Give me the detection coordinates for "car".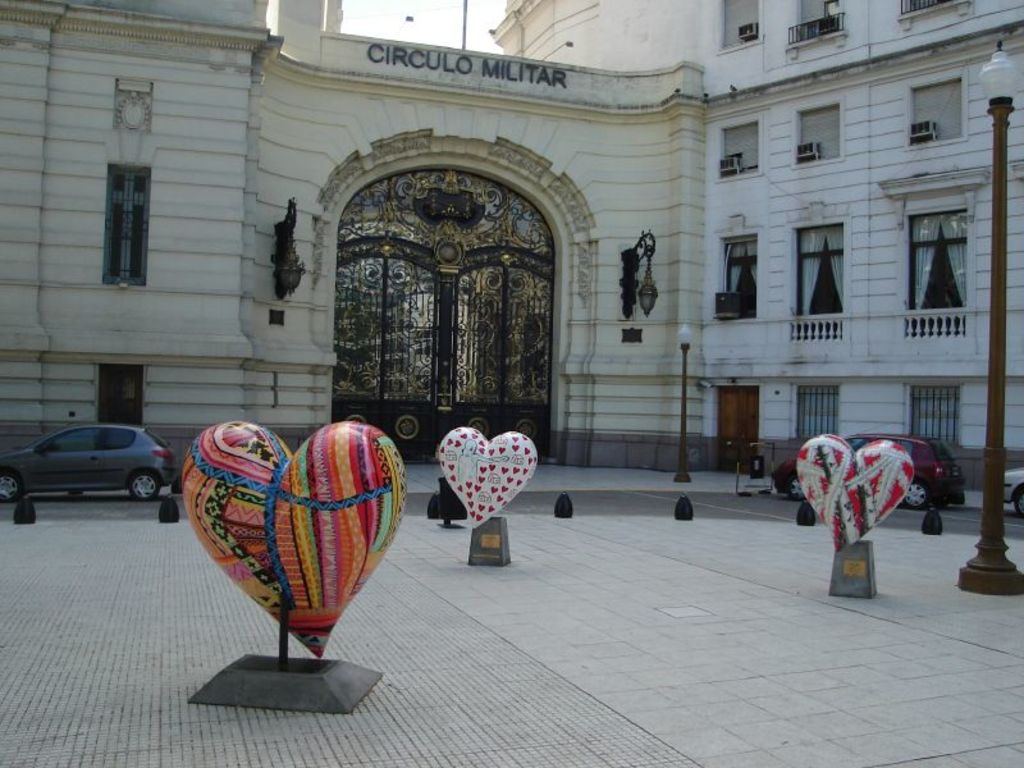
x1=1004, y1=468, x2=1023, y2=520.
